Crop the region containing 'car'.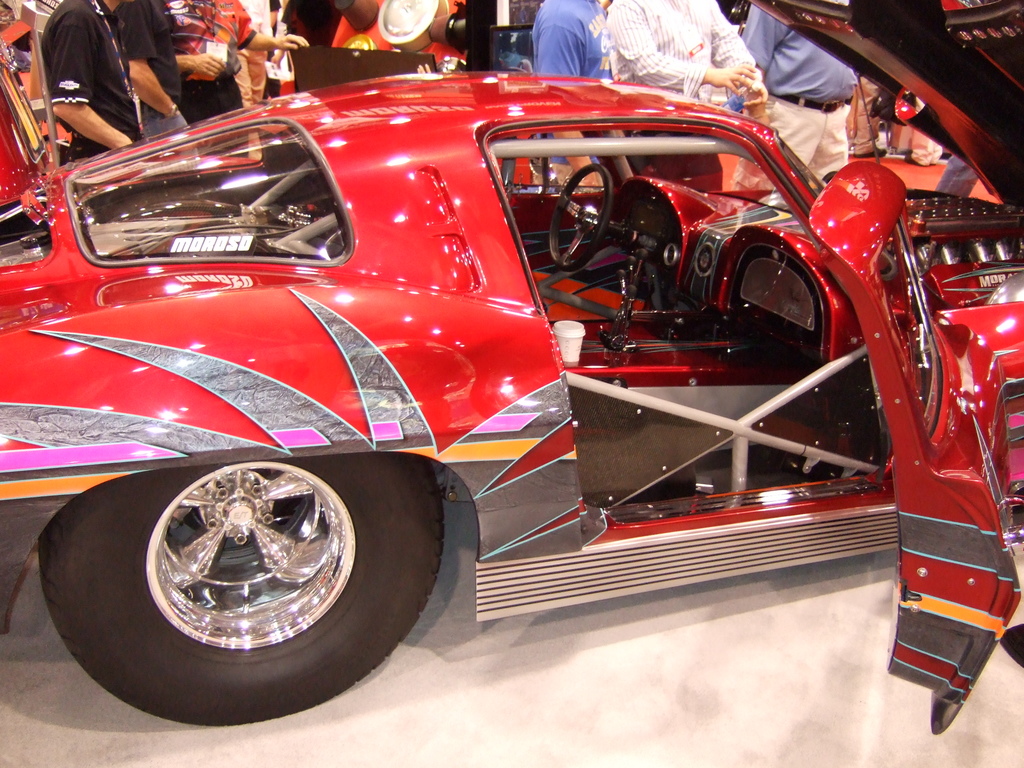
Crop region: 0 0 1023 740.
